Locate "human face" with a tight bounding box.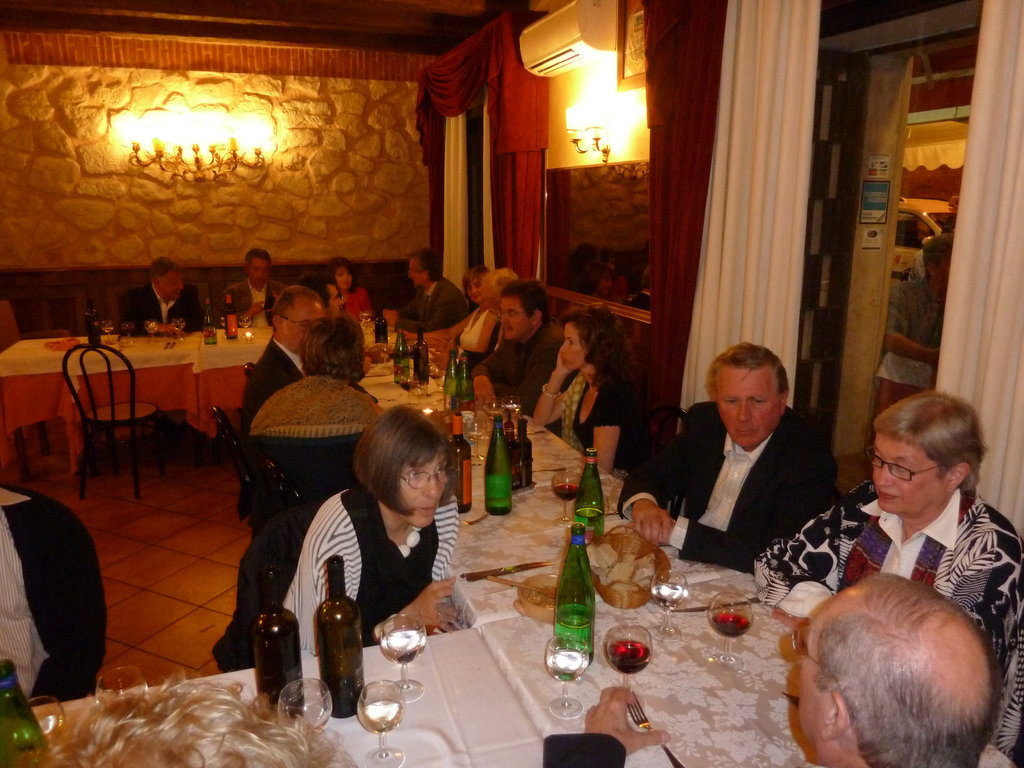
rect(159, 273, 186, 299).
